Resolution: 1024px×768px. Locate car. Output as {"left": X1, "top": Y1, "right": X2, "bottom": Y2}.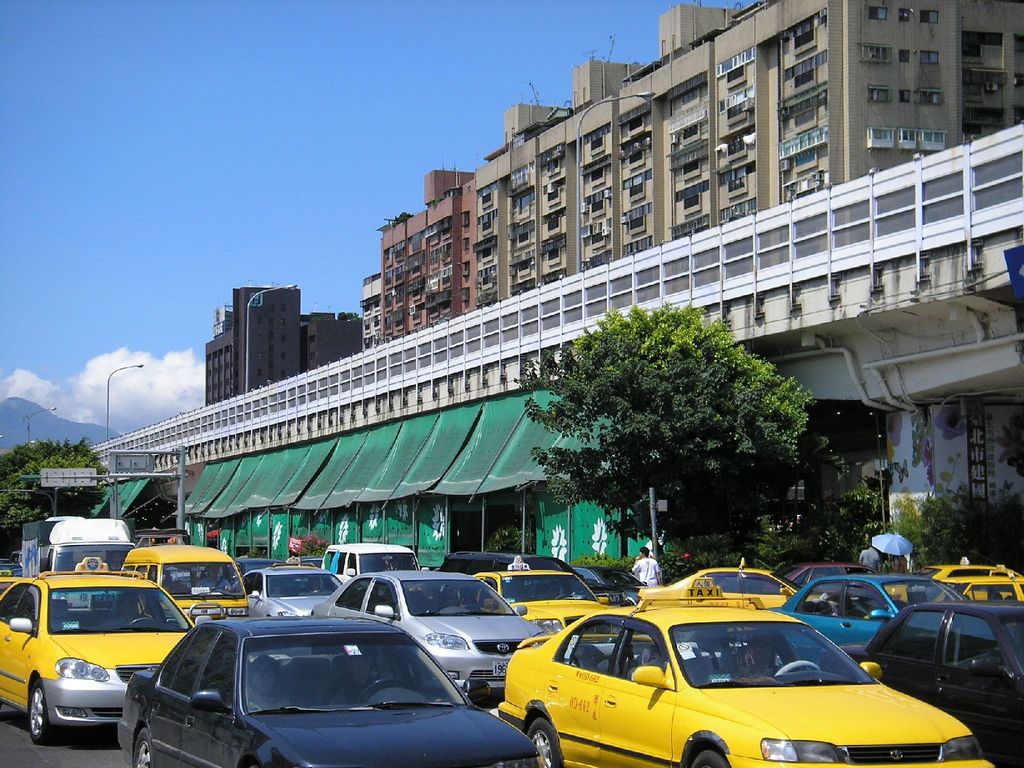
{"left": 494, "top": 577, "right": 995, "bottom": 767}.
